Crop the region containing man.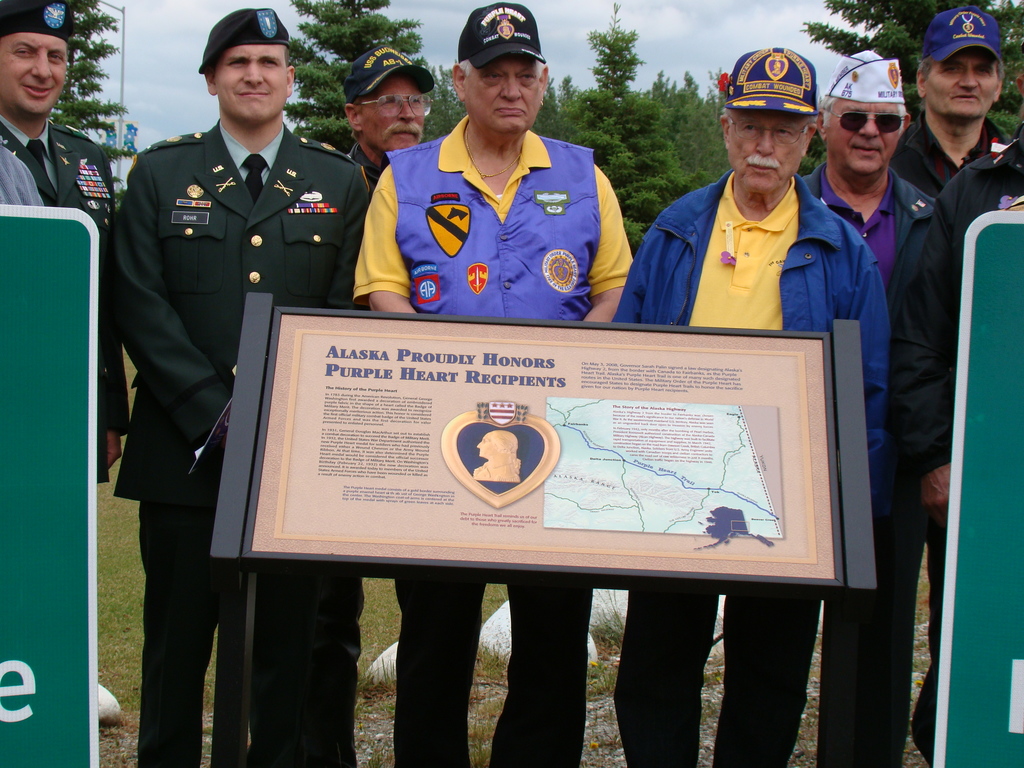
Crop region: <box>890,60,1023,761</box>.
